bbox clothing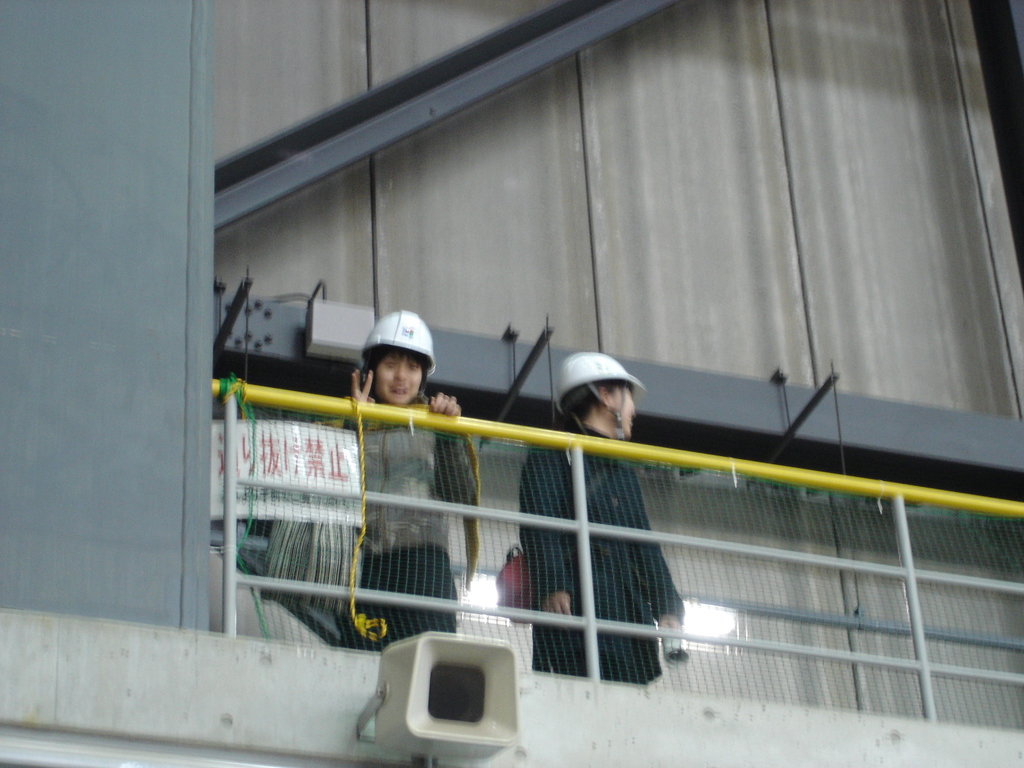
detection(344, 422, 463, 647)
